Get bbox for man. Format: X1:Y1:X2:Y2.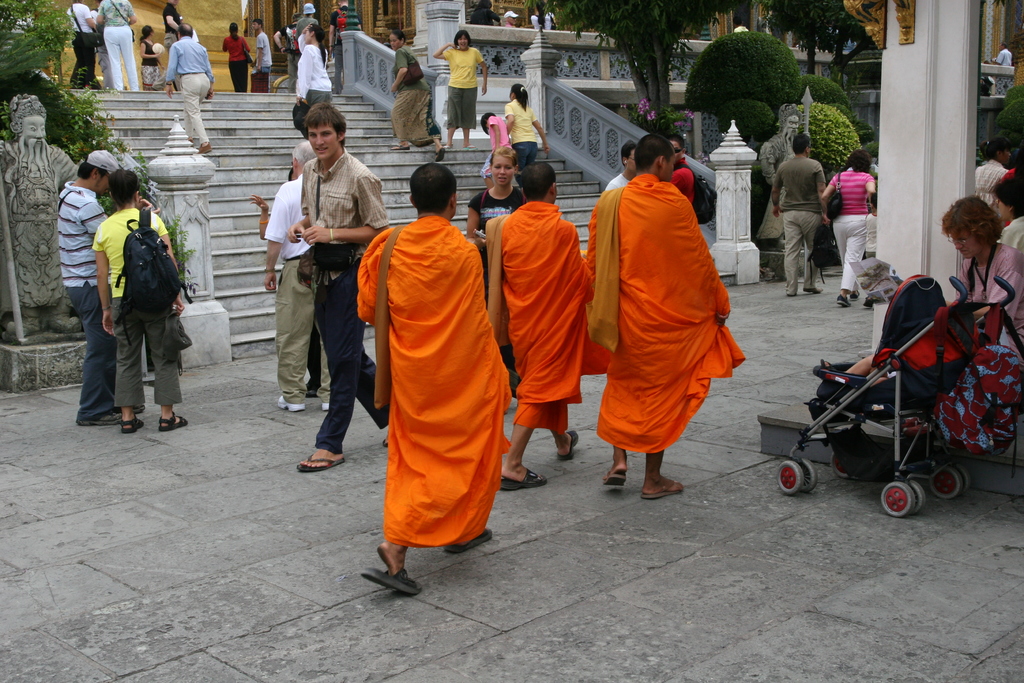
771:135:831:296.
